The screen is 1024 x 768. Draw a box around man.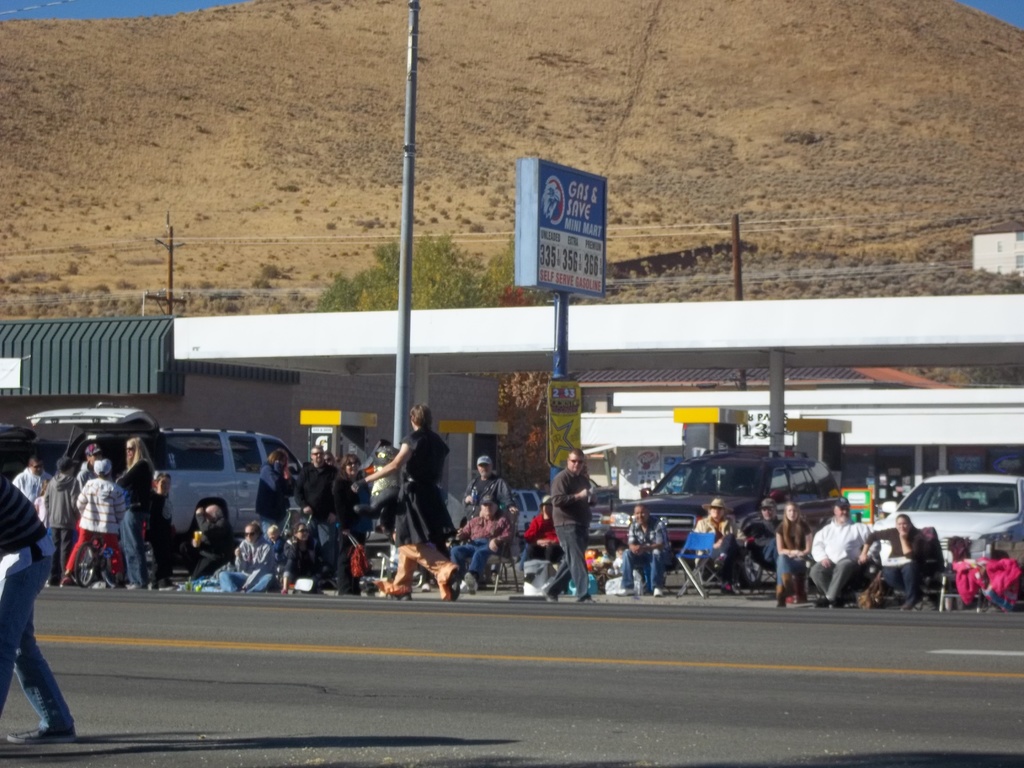
left=540, top=449, right=600, bottom=601.
